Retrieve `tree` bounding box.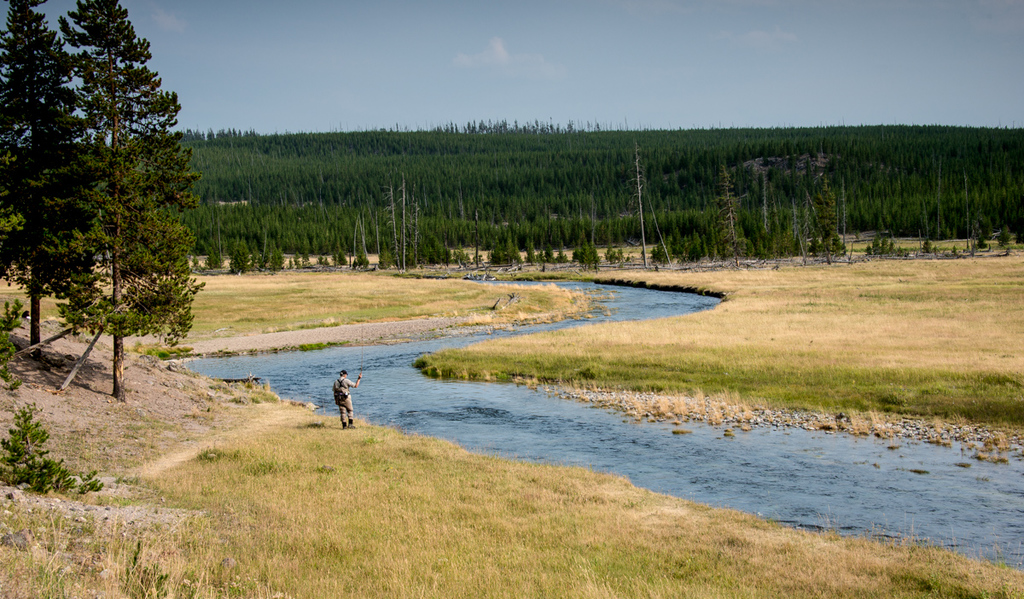
Bounding box: 430 202 458 244.
